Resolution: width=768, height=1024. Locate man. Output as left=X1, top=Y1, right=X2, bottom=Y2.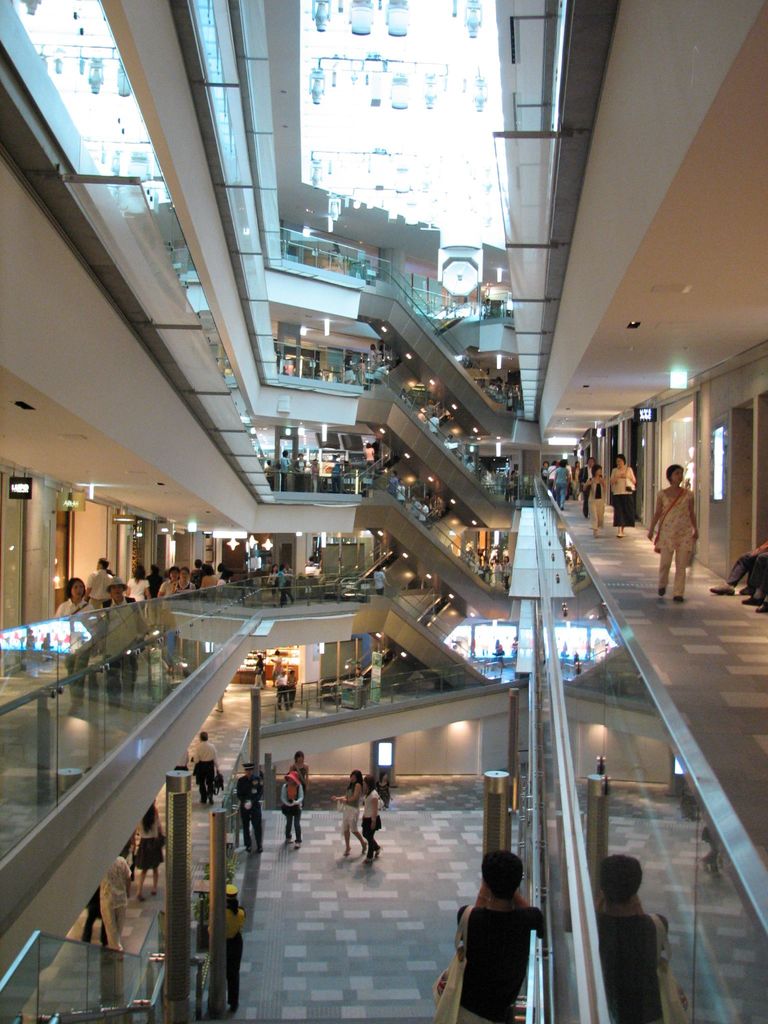
left=293, top=451, right=305, bottom=470.
